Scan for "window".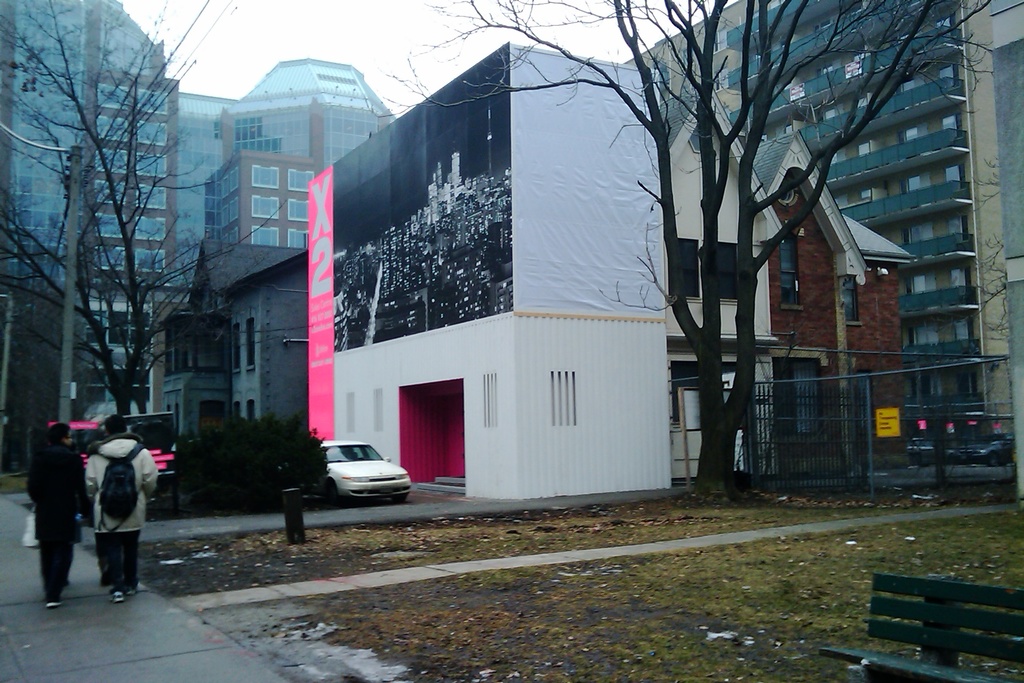
Scan result: {"x1": 145, "y1": 89, "x2": 173, "y2": 115}.
